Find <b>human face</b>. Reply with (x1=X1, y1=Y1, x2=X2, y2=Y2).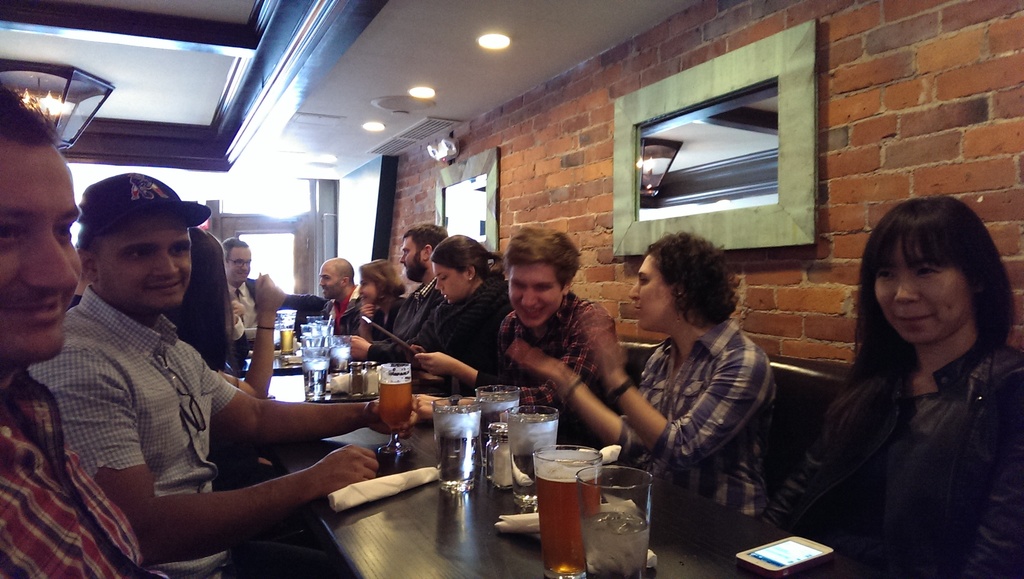
(x1=626, y1=250, x2=671, y2=334).
